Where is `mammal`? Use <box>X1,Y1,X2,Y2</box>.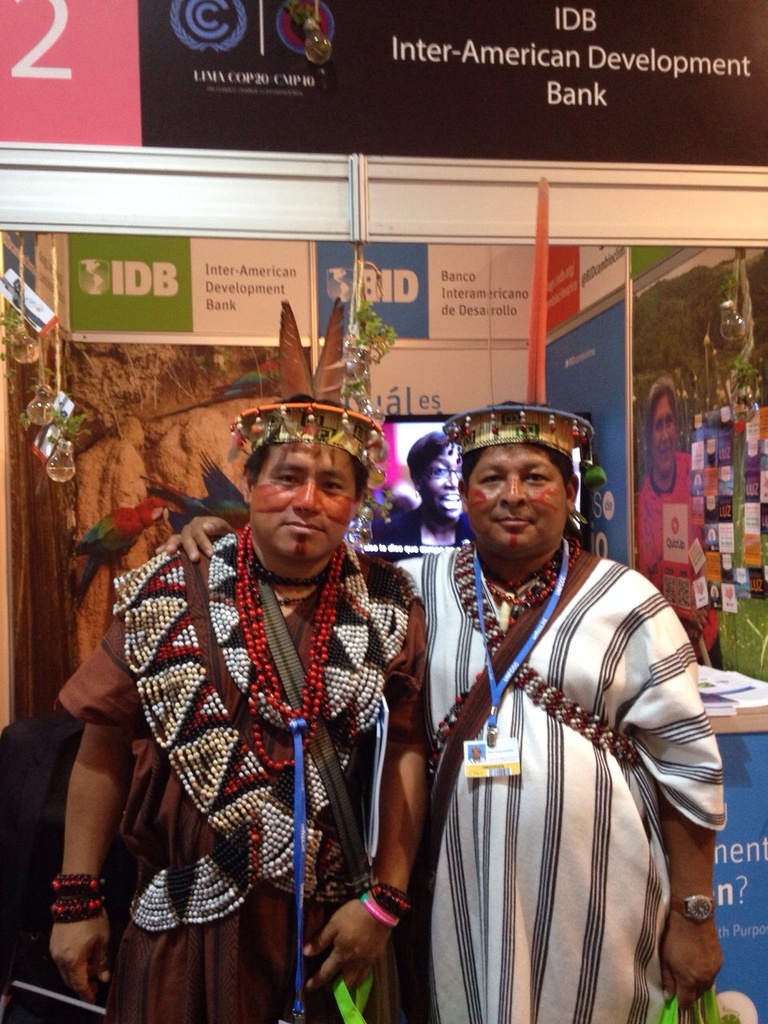
<box>46,289,430,1023</box>.
